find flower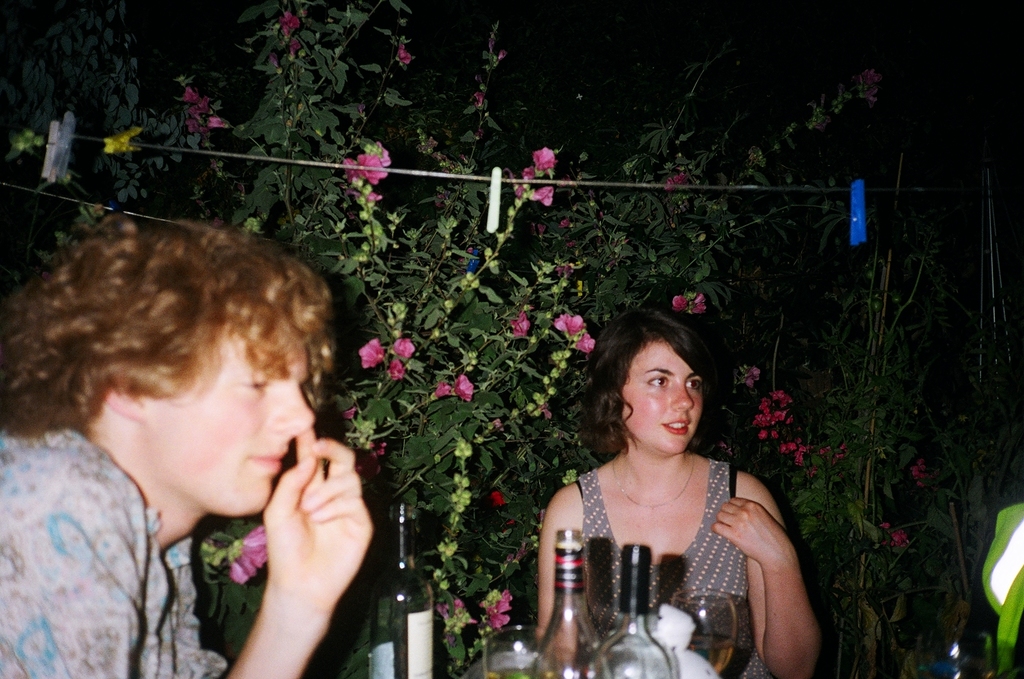
227,526,267,585
